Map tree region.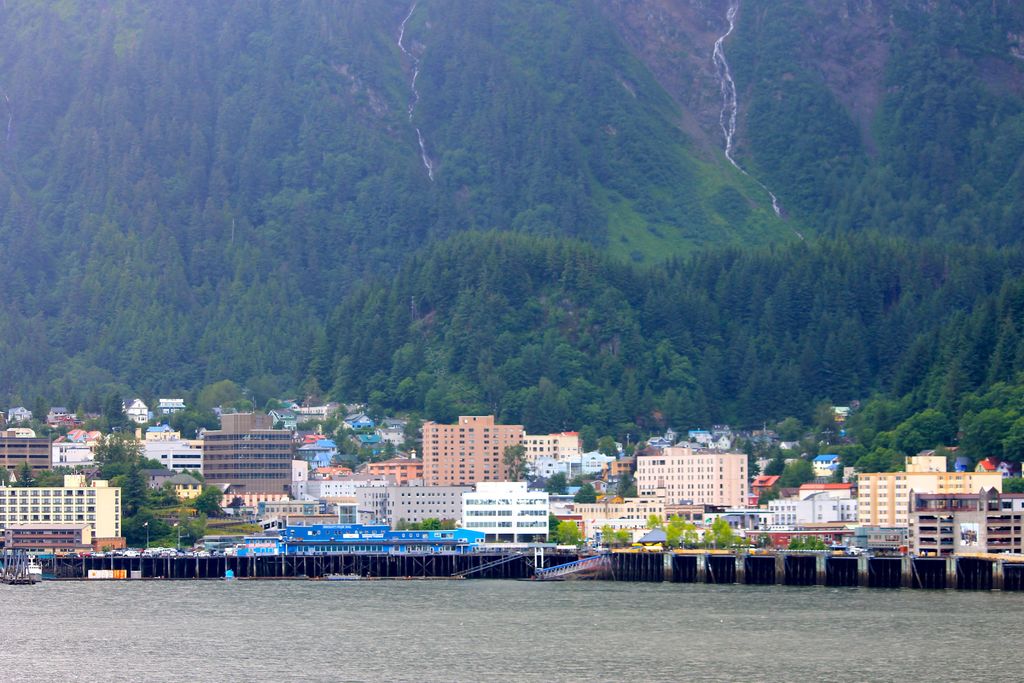
Mapped to (785, 536, 829, 550).
